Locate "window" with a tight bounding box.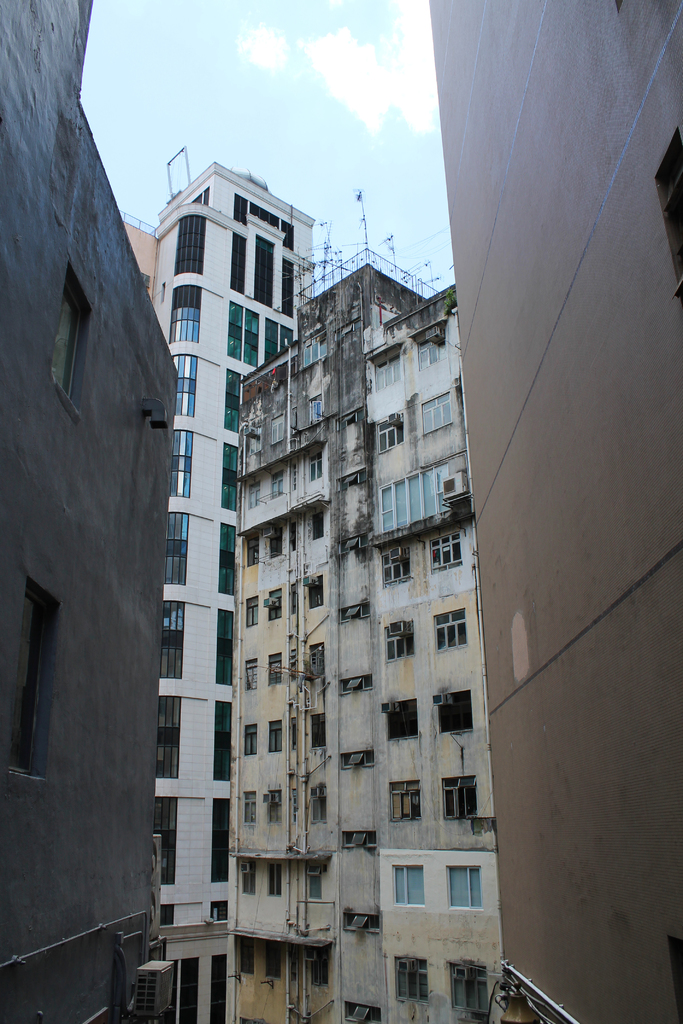
locate(269, 469, 285, 499).
